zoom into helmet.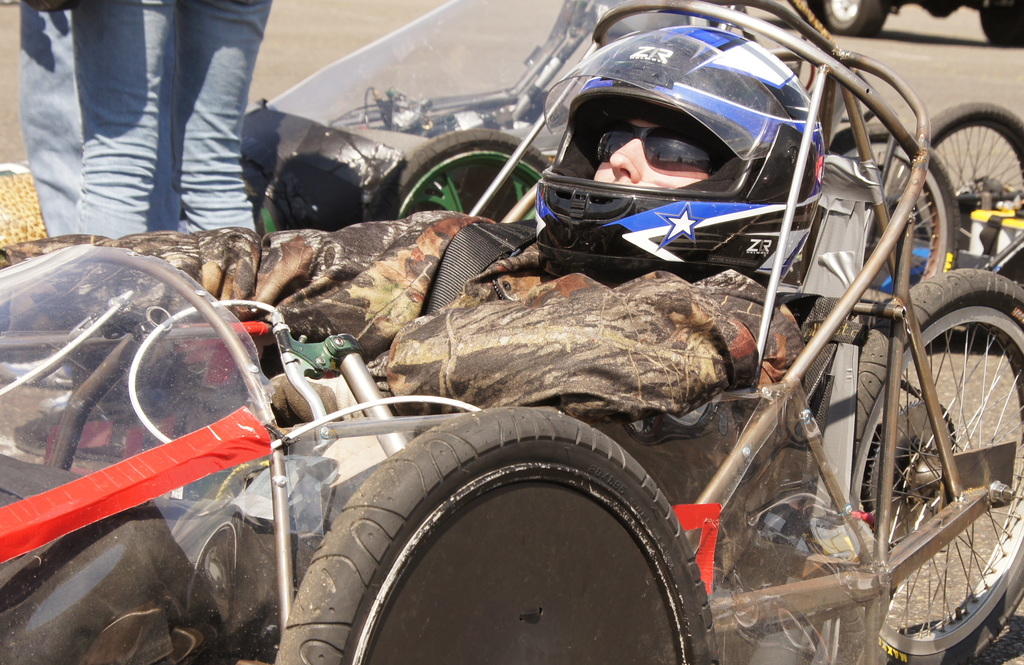
Zoom target: pyautogui.locateOnScreen(529, 28, 815, 266).
